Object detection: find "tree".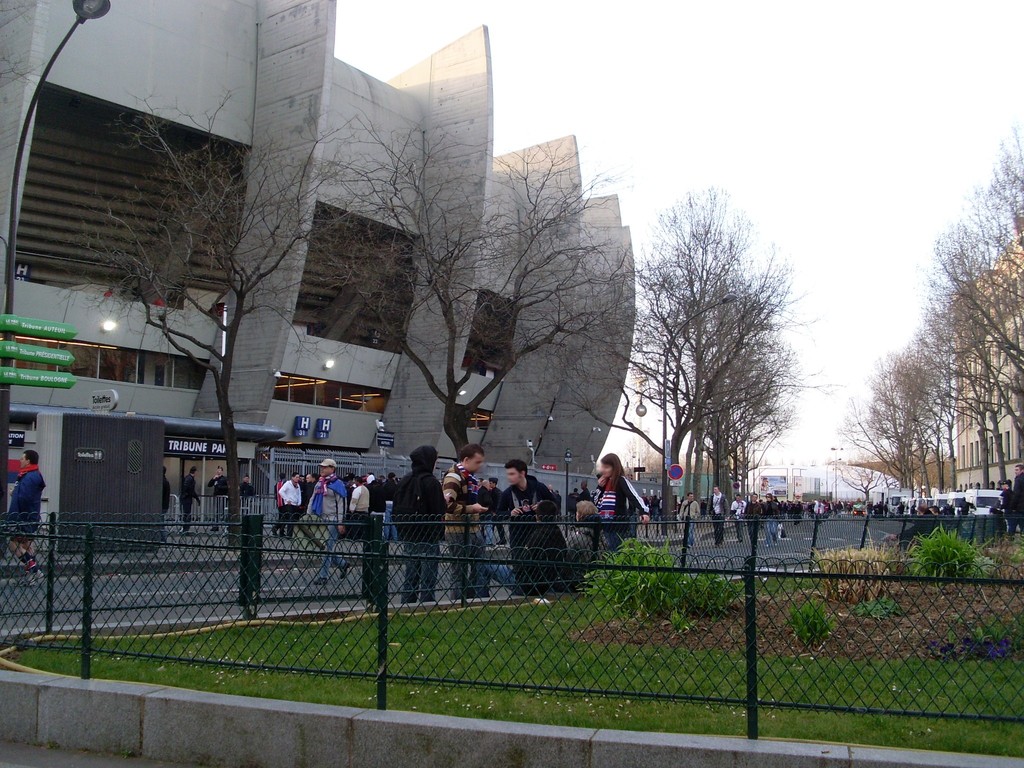
detection(911, 244, 1023, 506).
